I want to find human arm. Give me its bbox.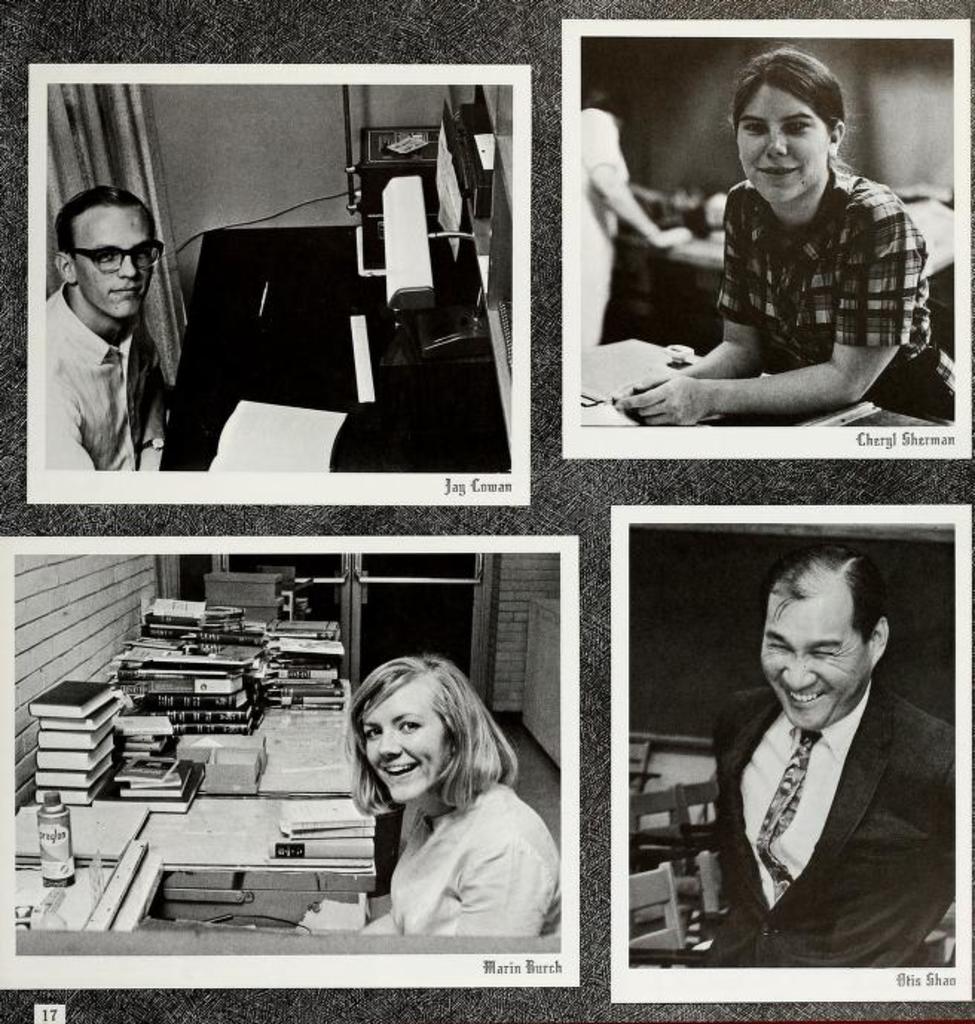
l=37, t=340, r=106, b=470.
